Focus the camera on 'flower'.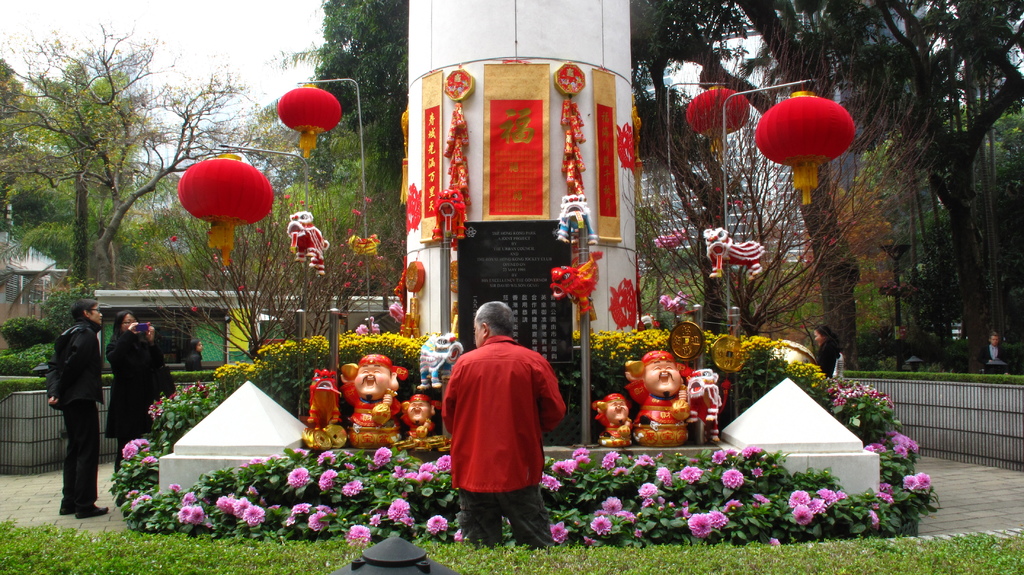
Focus region: 550:522:570:544.
